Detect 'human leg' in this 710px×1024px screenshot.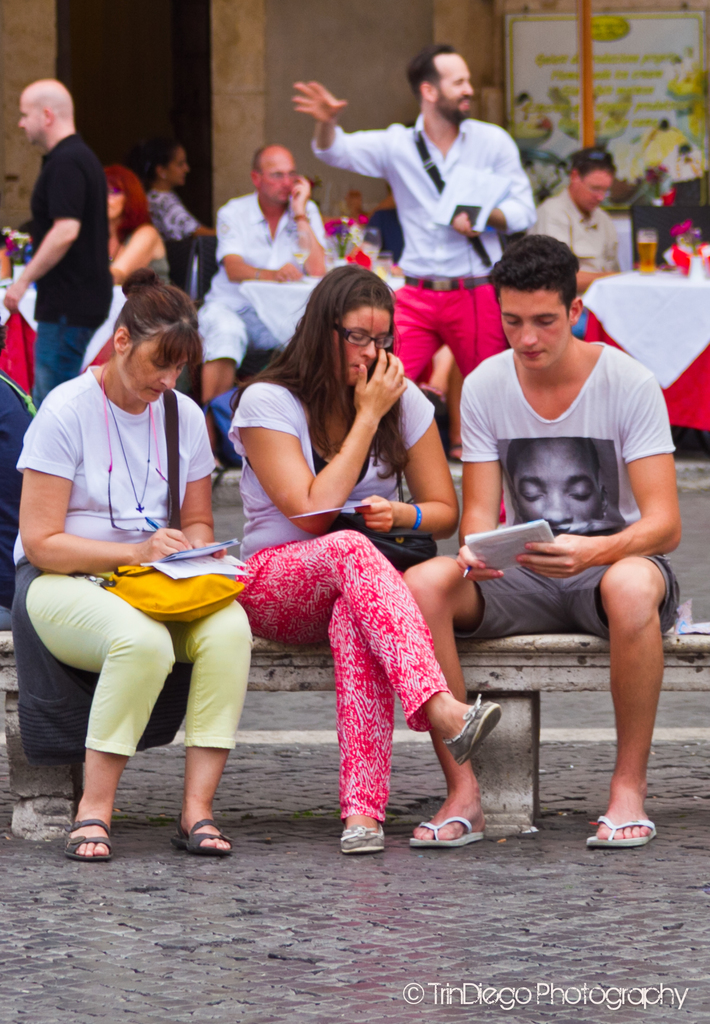
Detection: (left=406, top=545, right=485, bottom=846).
